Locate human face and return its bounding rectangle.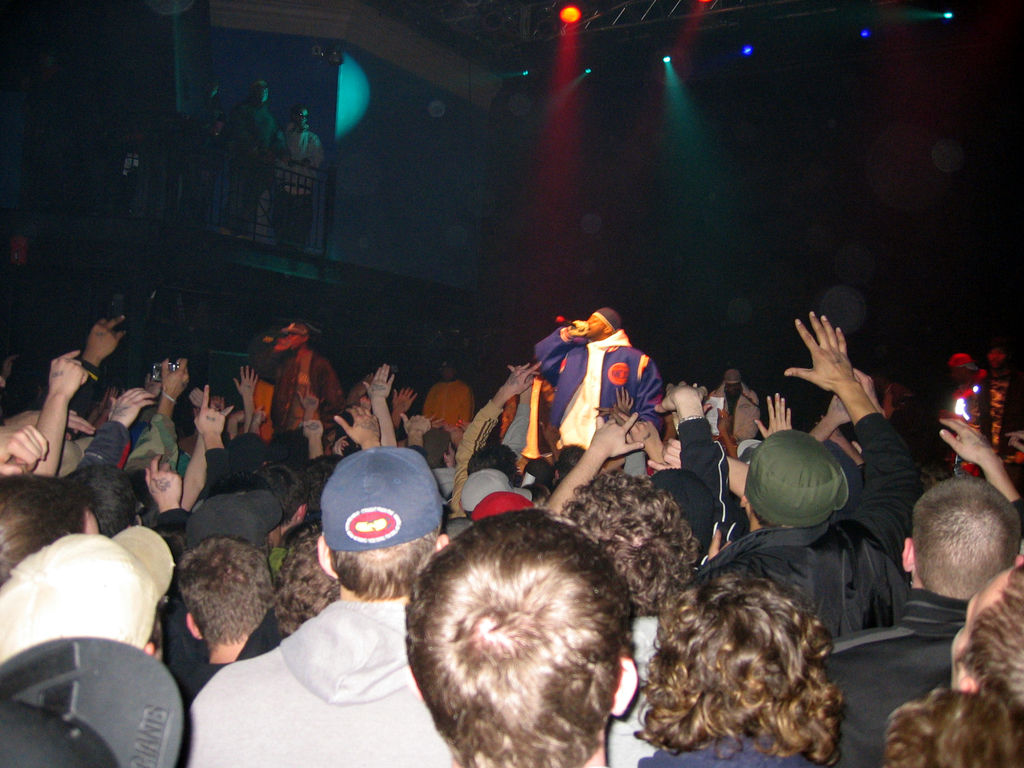
left=588, top=317, right=606, bottom=338.
